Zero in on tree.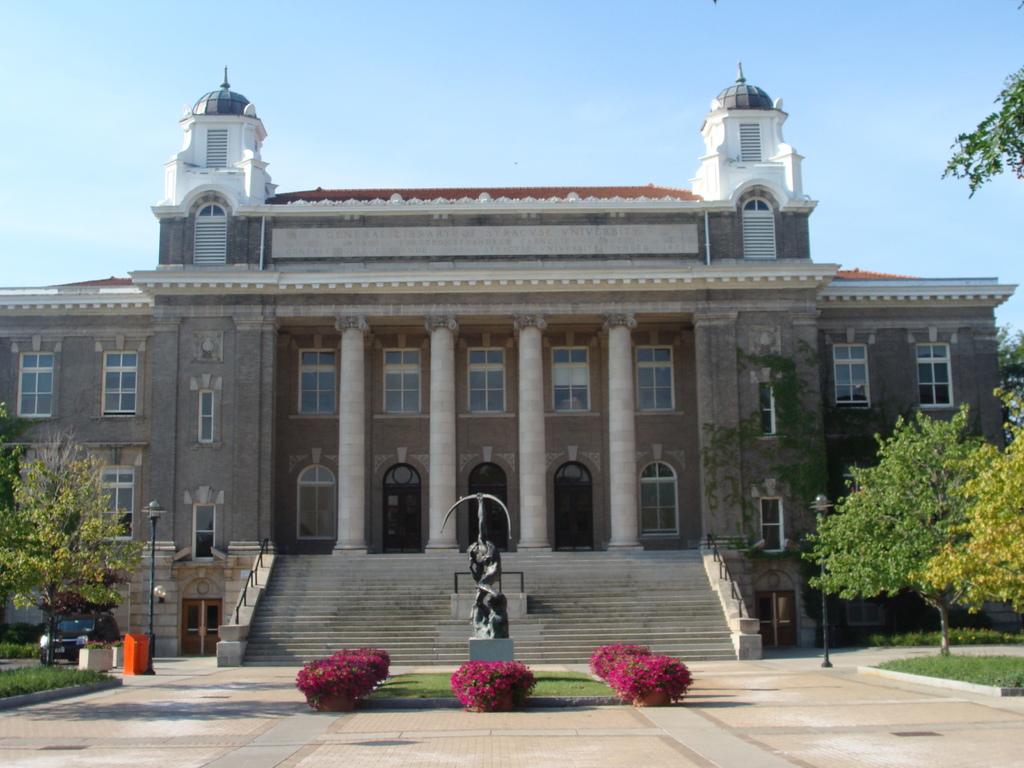
Zeroed in: {"x1": 996, "y1": 315, "x2": 1023, "y2": 439}.
